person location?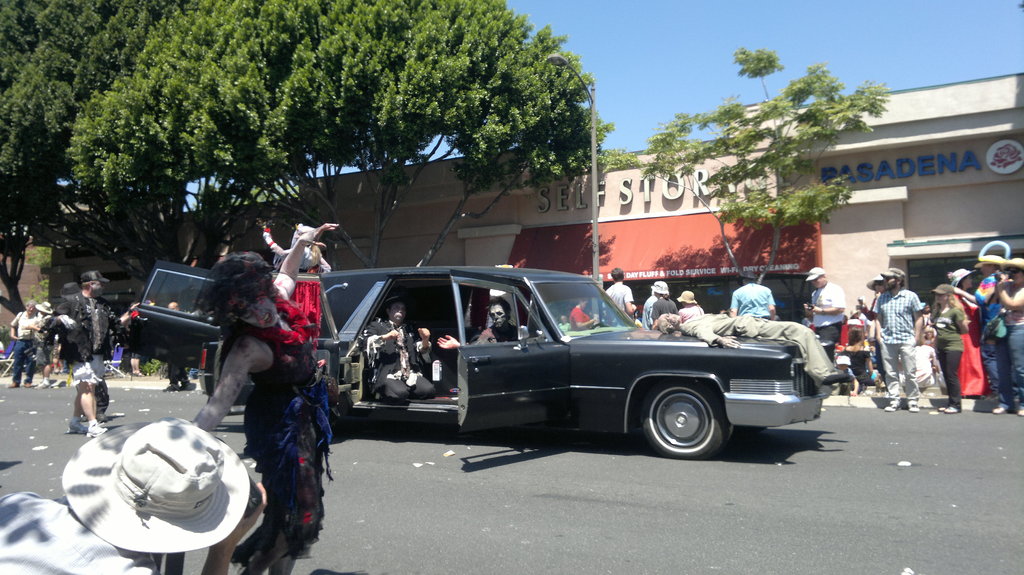
x1=45 y1=263 x2=140 y2=439
